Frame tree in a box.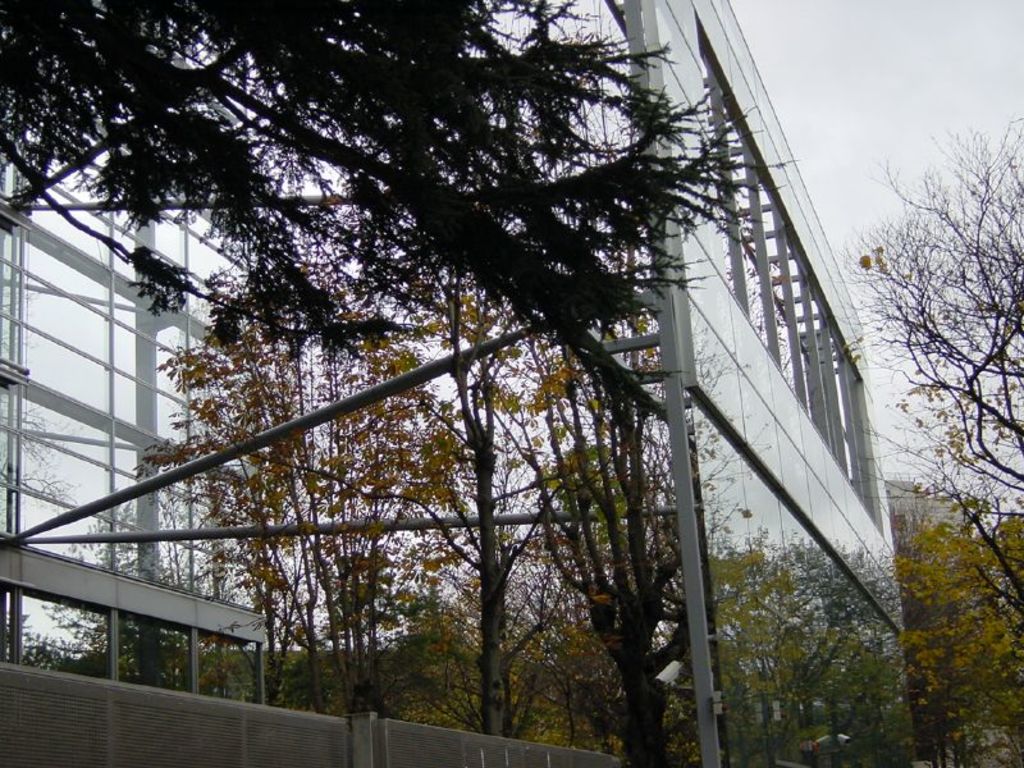
<bbox>0, 0, 809, 429</bbox>.
